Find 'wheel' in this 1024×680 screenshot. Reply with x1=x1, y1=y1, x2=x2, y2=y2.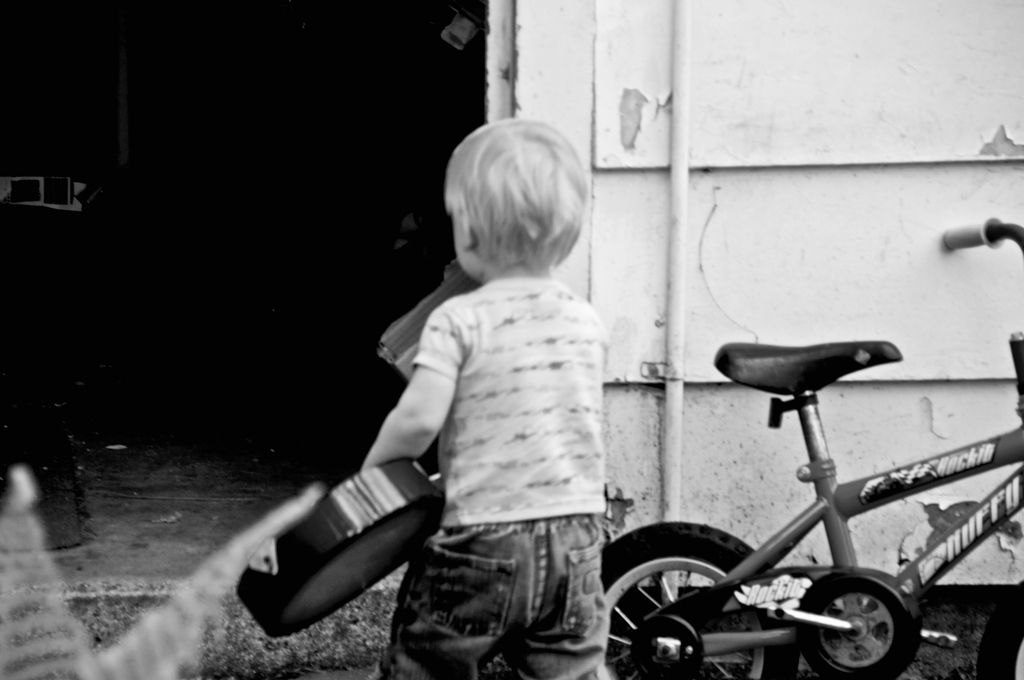
x1=797, y1=562, x2=924, y2=679.
